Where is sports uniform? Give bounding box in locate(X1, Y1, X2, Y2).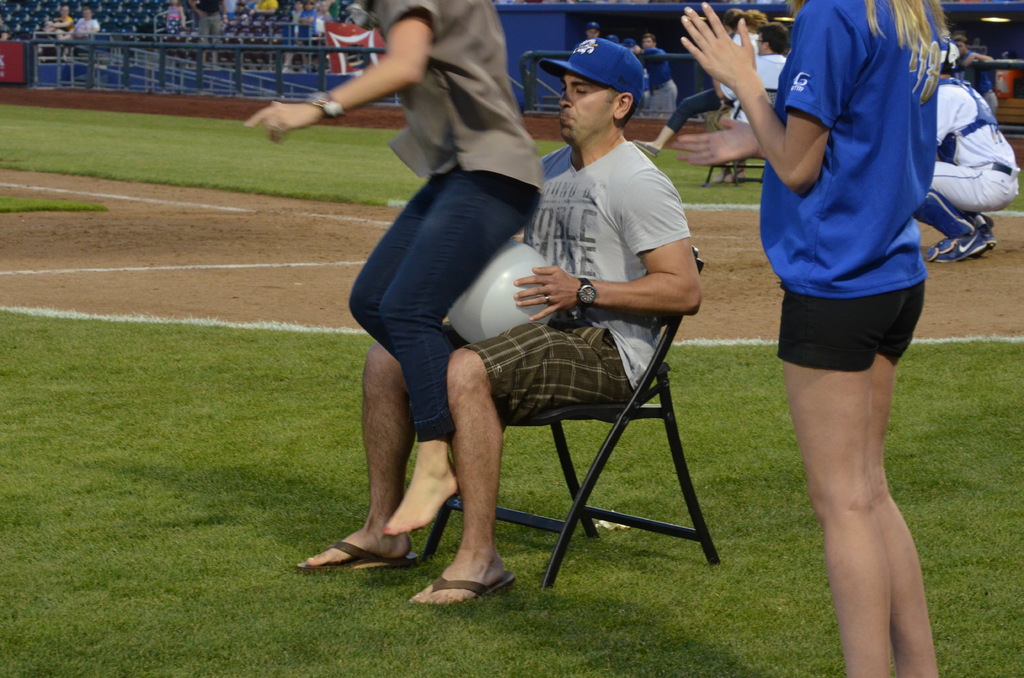
locate(760, 0, 932, 369).
